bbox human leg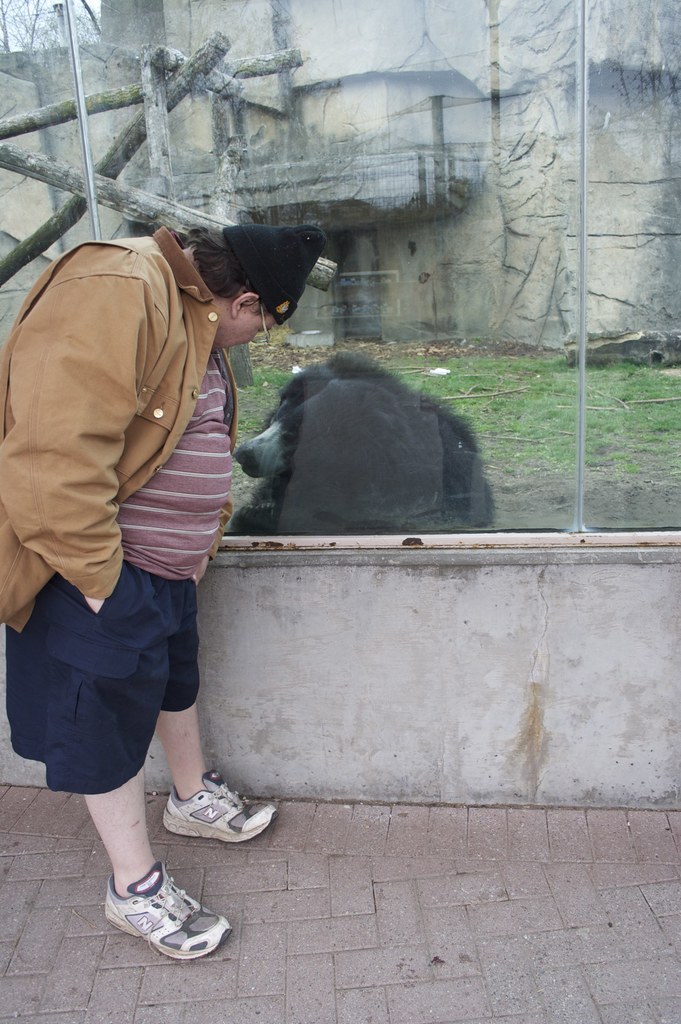
l=163, t=696, r=294, b=843
